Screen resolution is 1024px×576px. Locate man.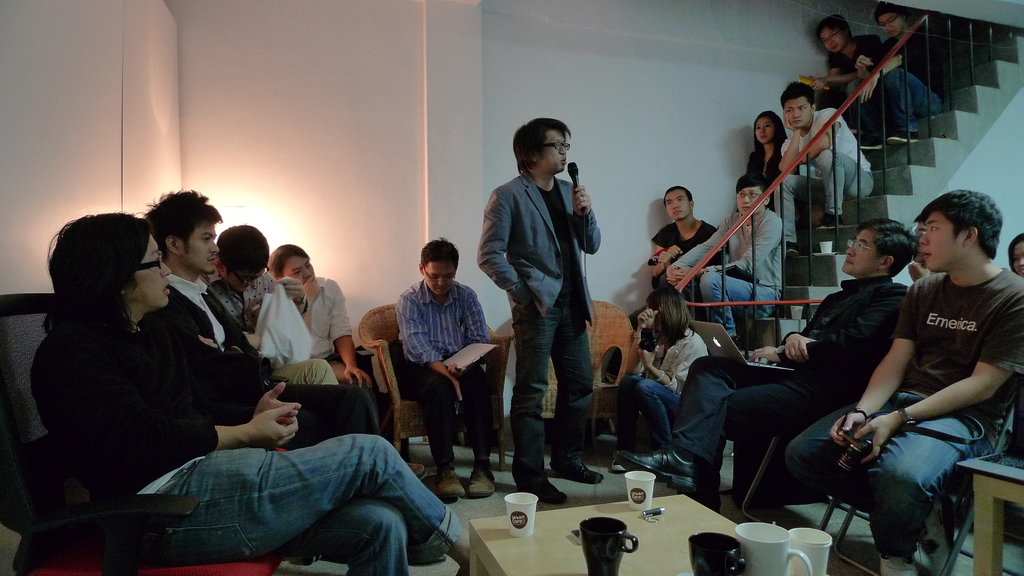
[771, 188, 1023, 575].
